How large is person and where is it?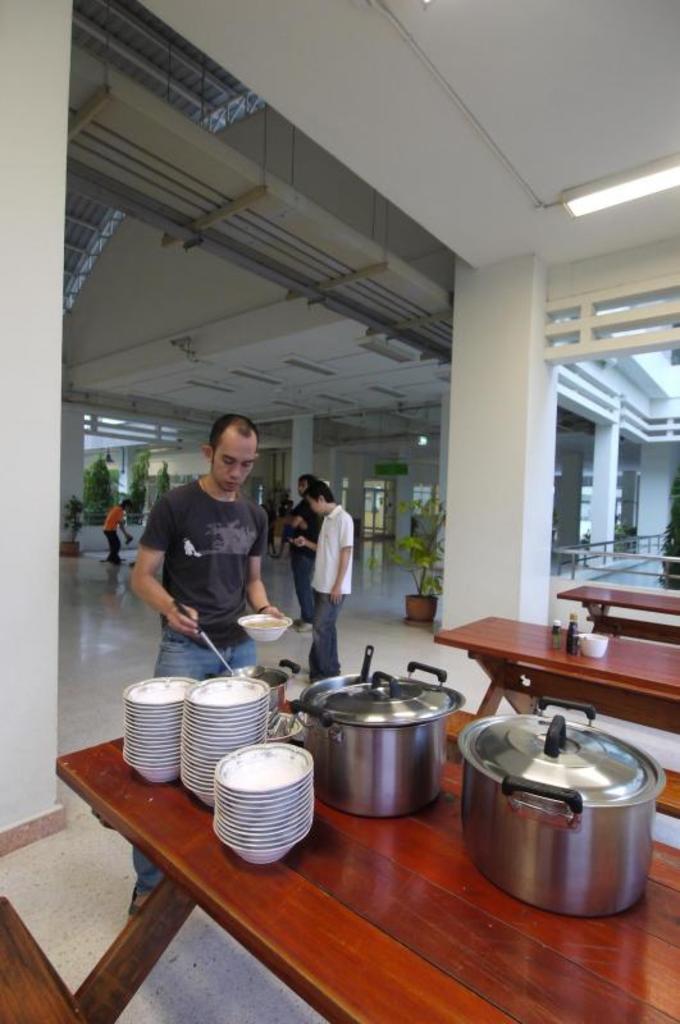
Bounding box: x1=275 y1=468 x2=324 y2=634.
